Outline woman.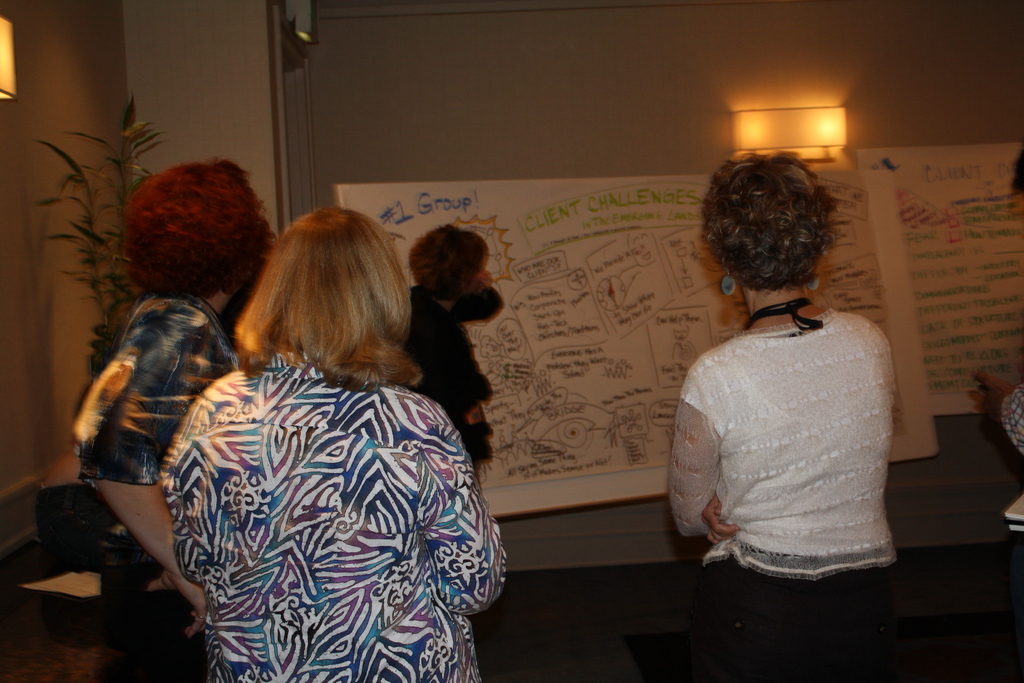
Outline: (left=72, top=157, right=273, bottom=682).
